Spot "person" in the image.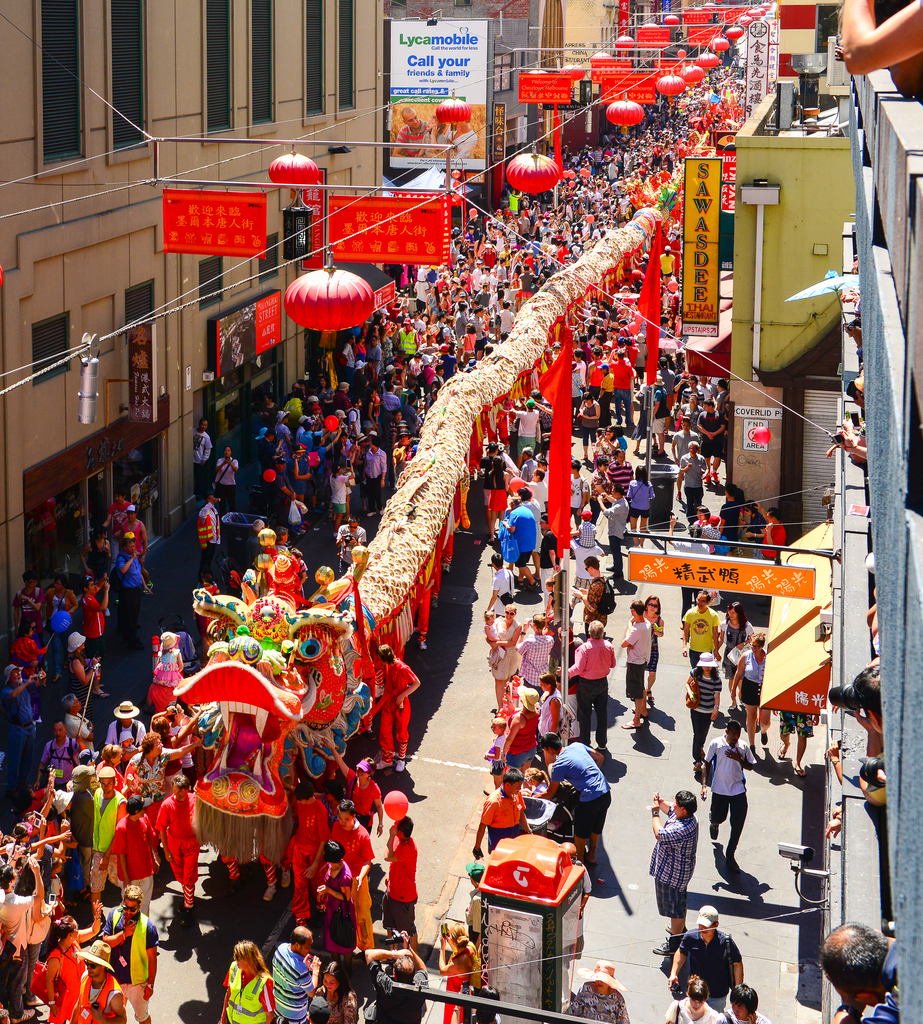
"person" found at (x1=215, y1=939, x2=274, y2=1023).
